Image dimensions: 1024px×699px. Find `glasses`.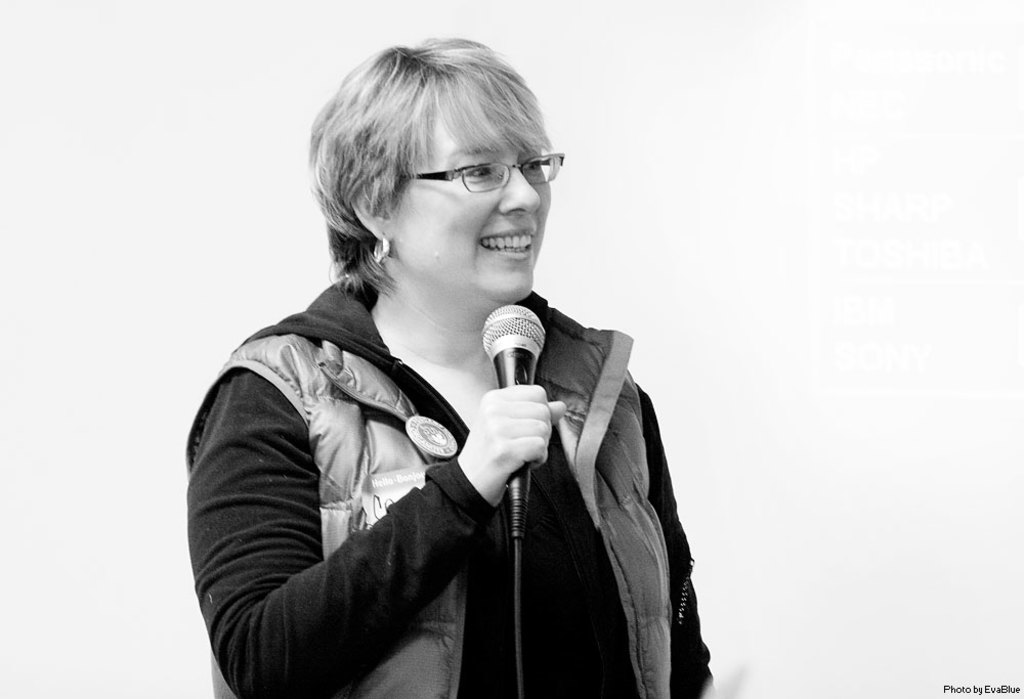
[x1=396, y1=142, x2=561, y2=191].
